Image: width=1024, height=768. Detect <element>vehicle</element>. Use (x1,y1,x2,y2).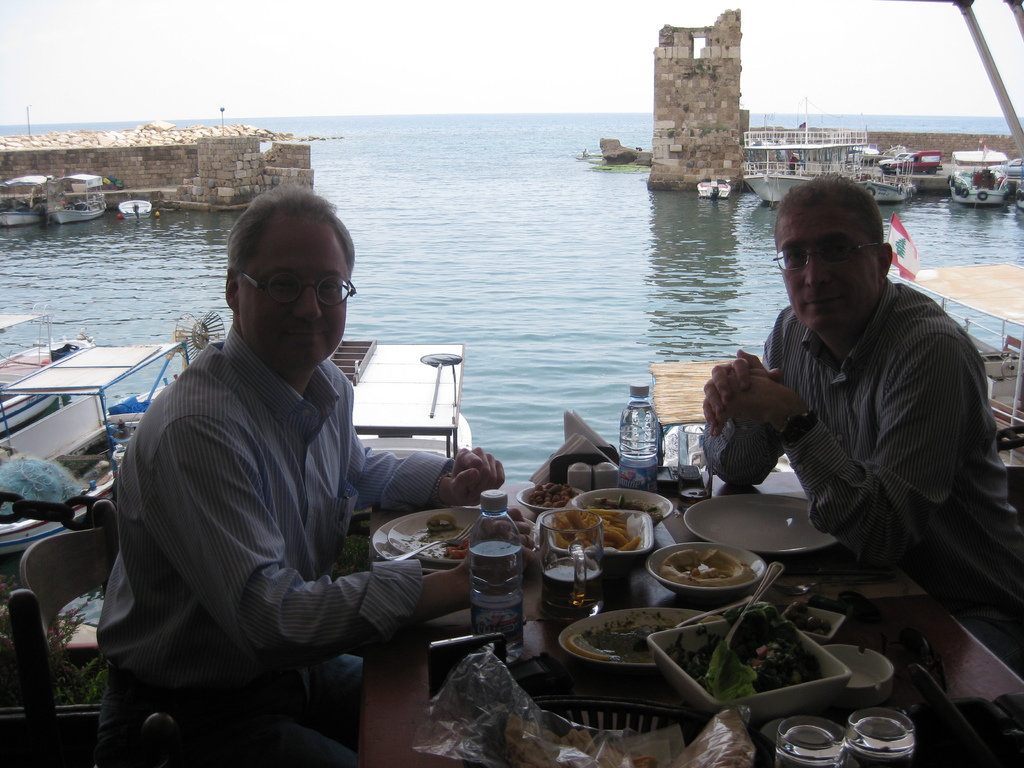
(1014,188,1023,207).
